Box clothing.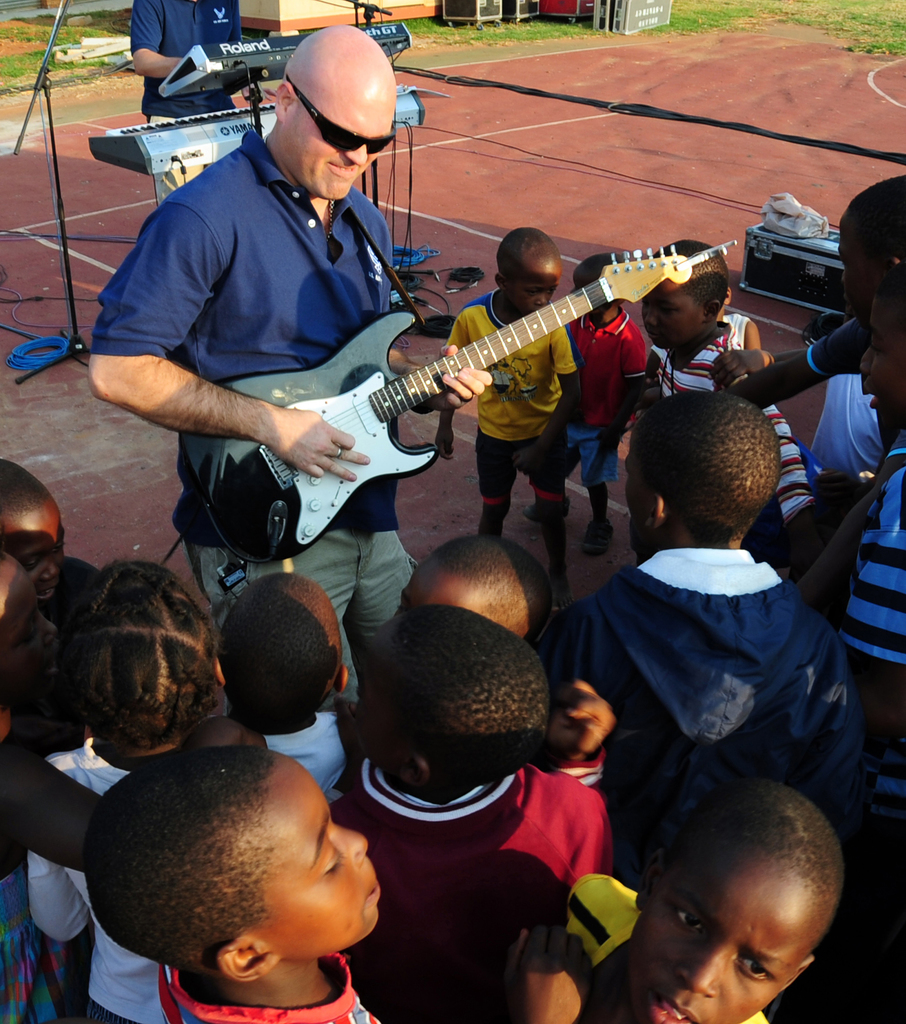
{"left": 353, "top": 742, "right": 629, "bottom": 1023}.
